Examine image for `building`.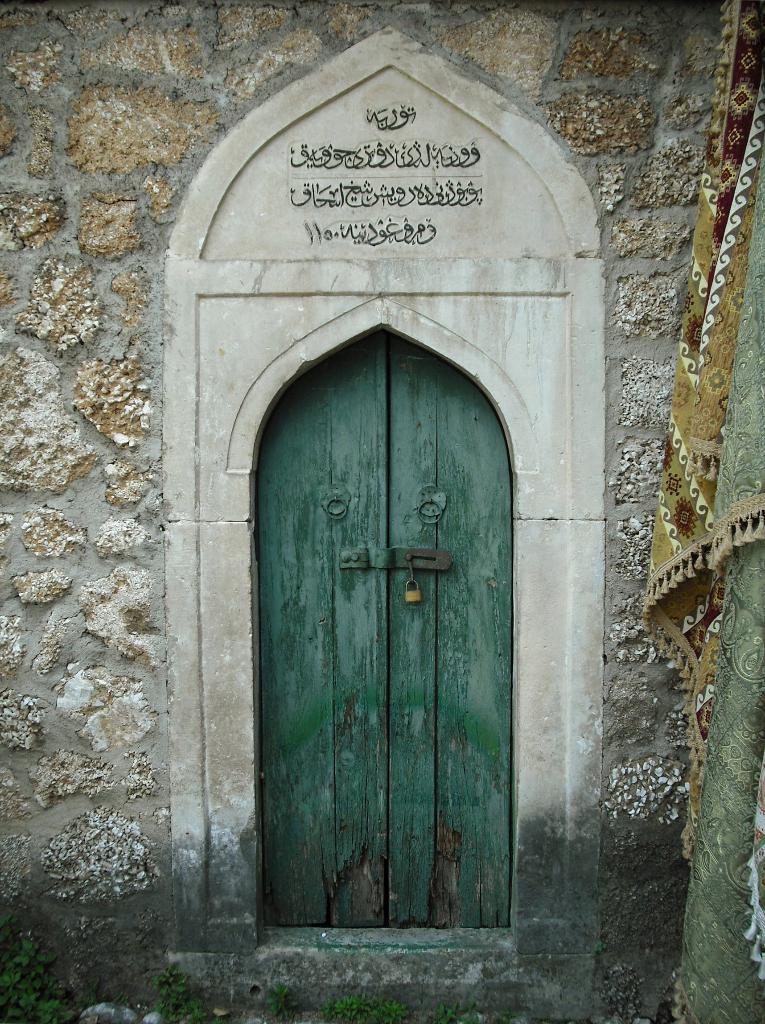
Examination result: <box>0,0,764,1023</box>.
